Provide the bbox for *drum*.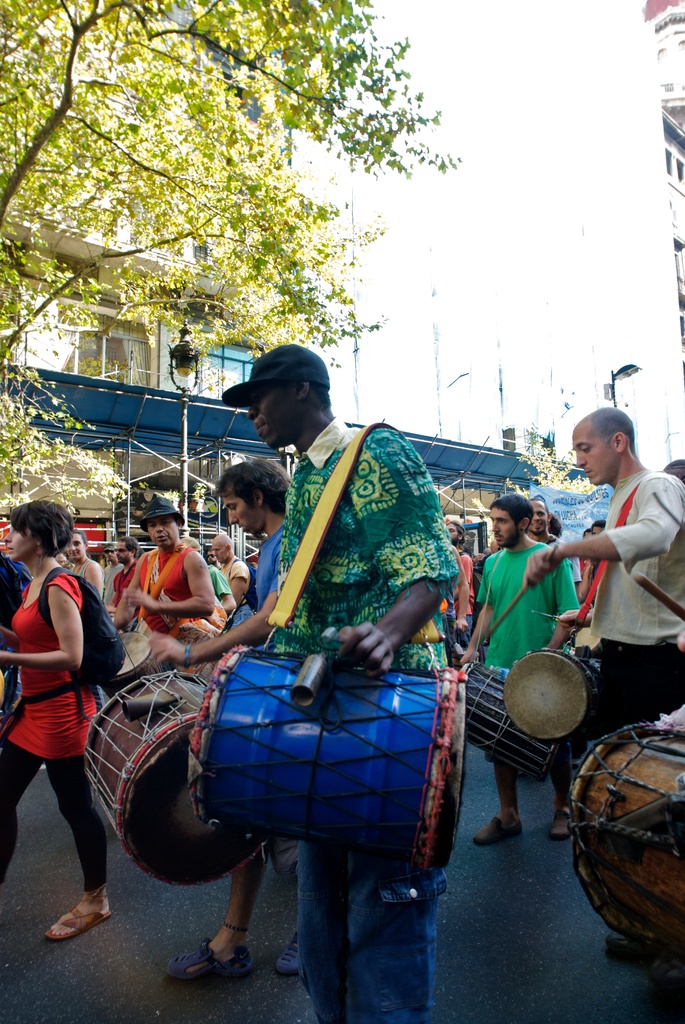
BBox(101, 631, 164, 701).
